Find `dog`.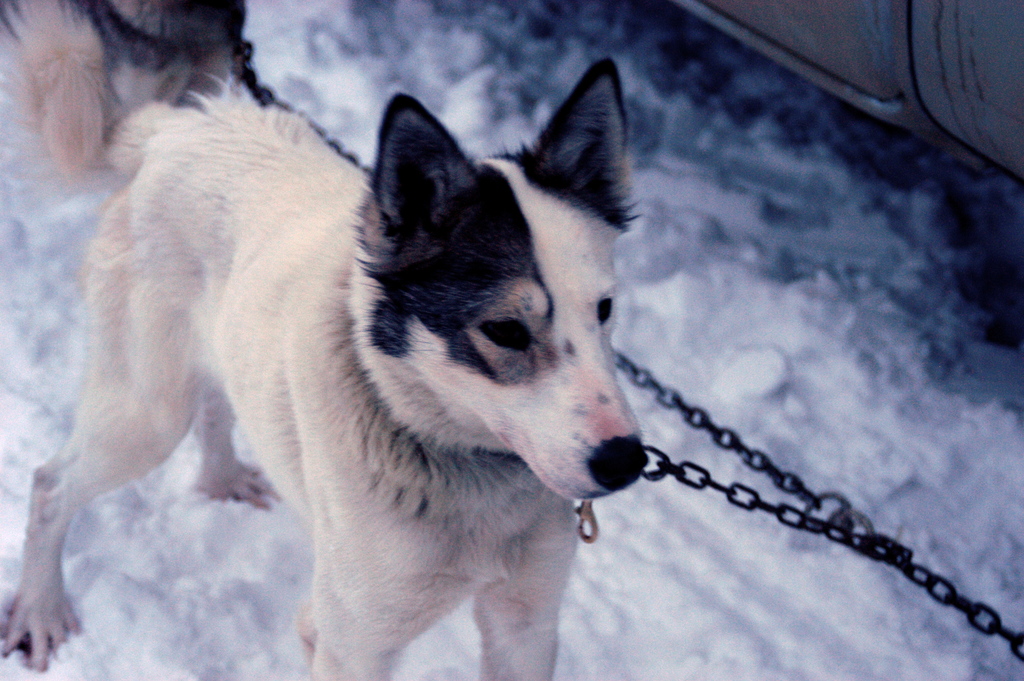
x1=0, y1=50, x2=645, y2=680.
